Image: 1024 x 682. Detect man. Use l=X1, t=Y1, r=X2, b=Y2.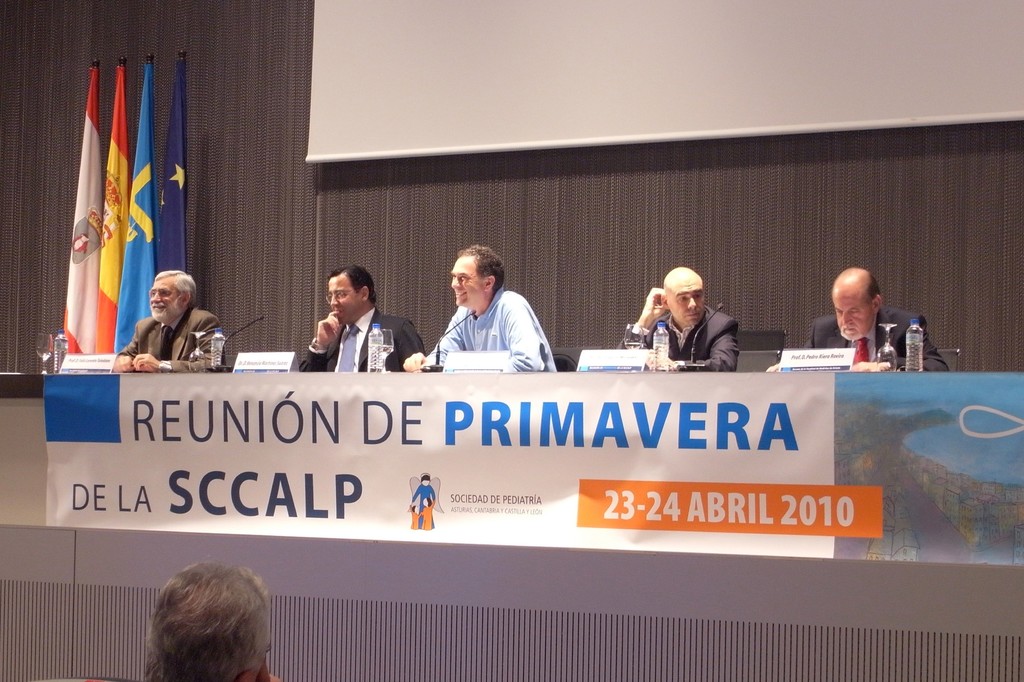
l=421, t=248, r=565, b=377.
